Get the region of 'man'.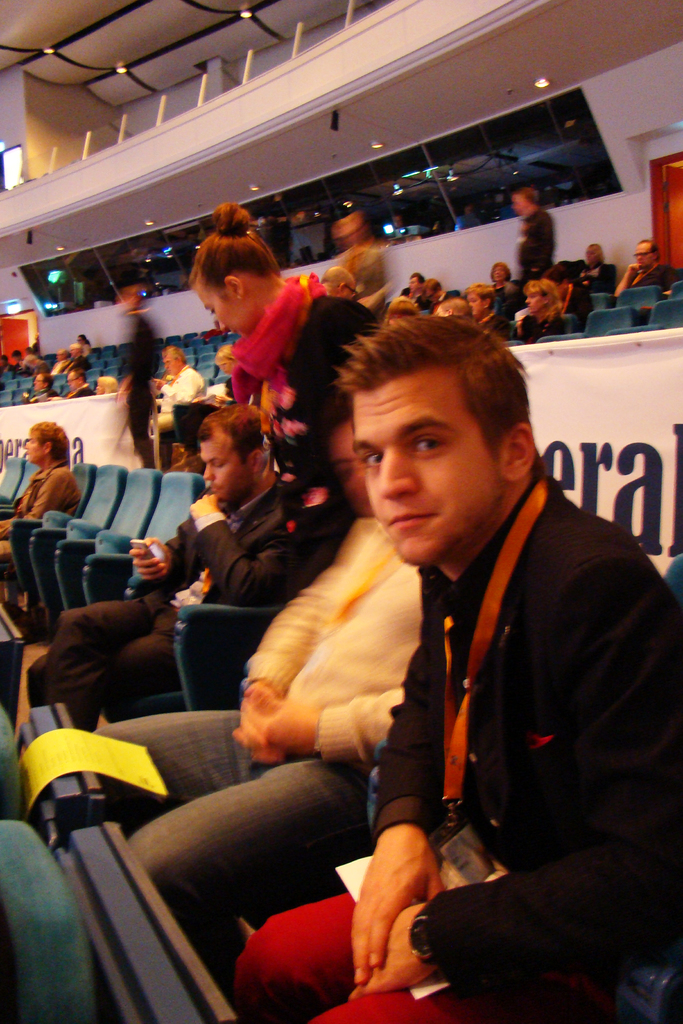
region(146, 340, 215, 428).
